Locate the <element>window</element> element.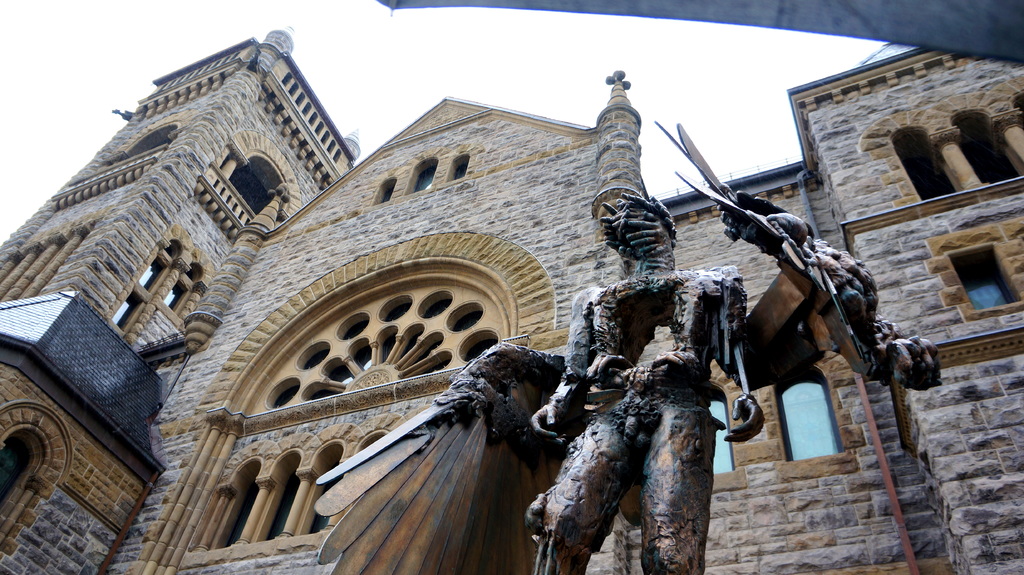
Element bbox: 128,253,168,297.
